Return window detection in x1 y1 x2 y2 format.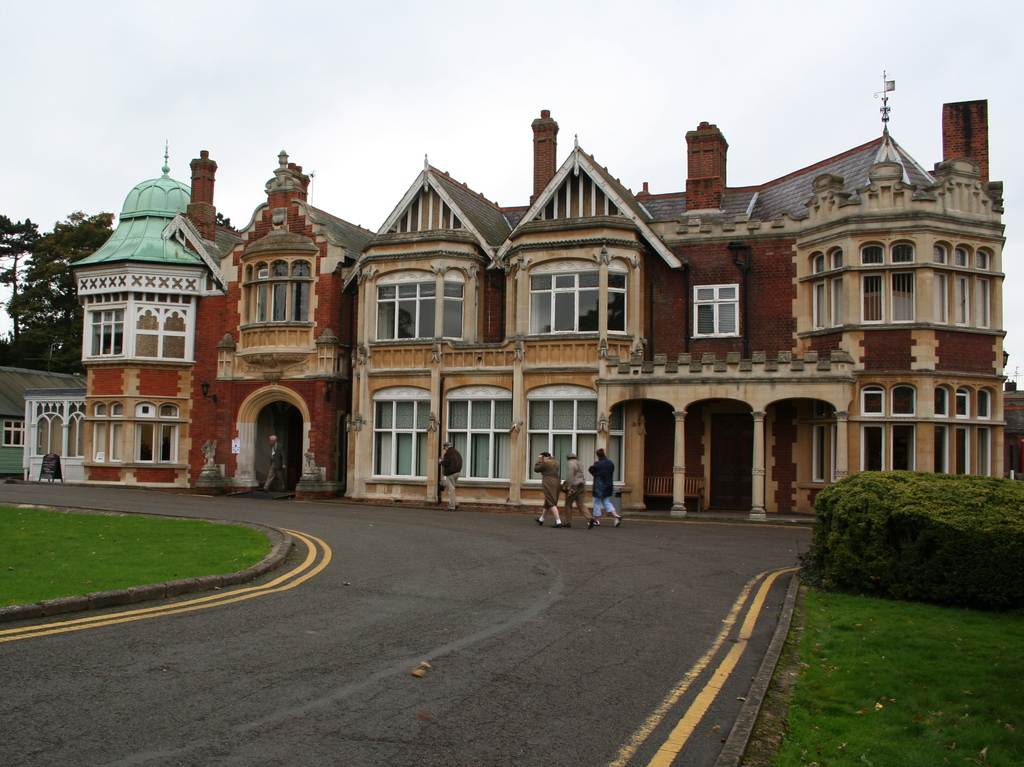
934 380 950 472.
